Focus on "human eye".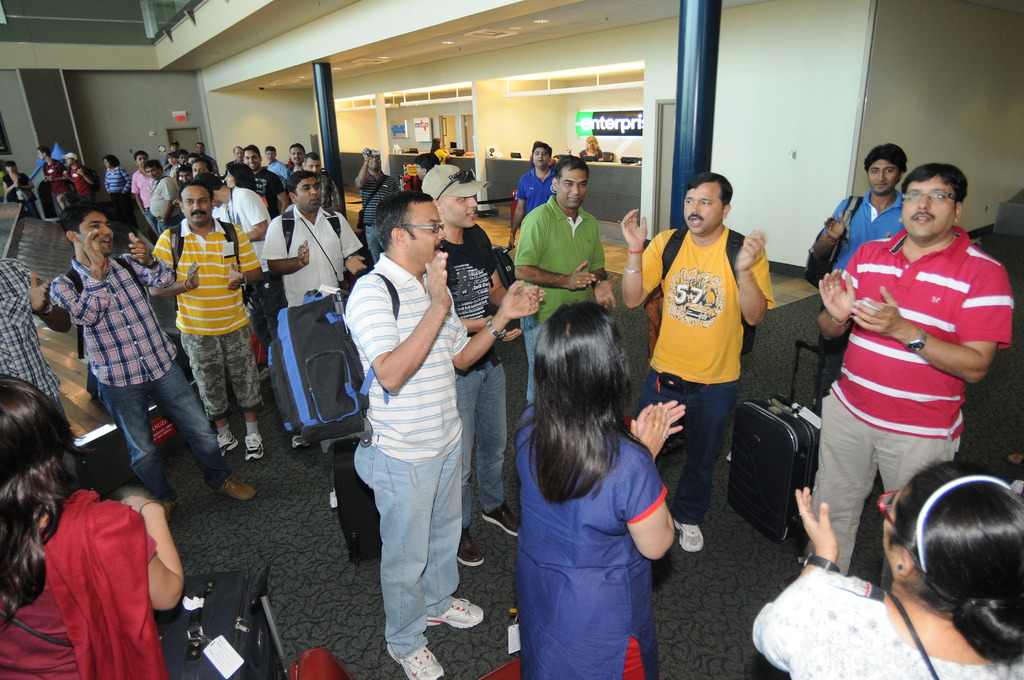
Focused at <box>302,186,311,191</box>.
